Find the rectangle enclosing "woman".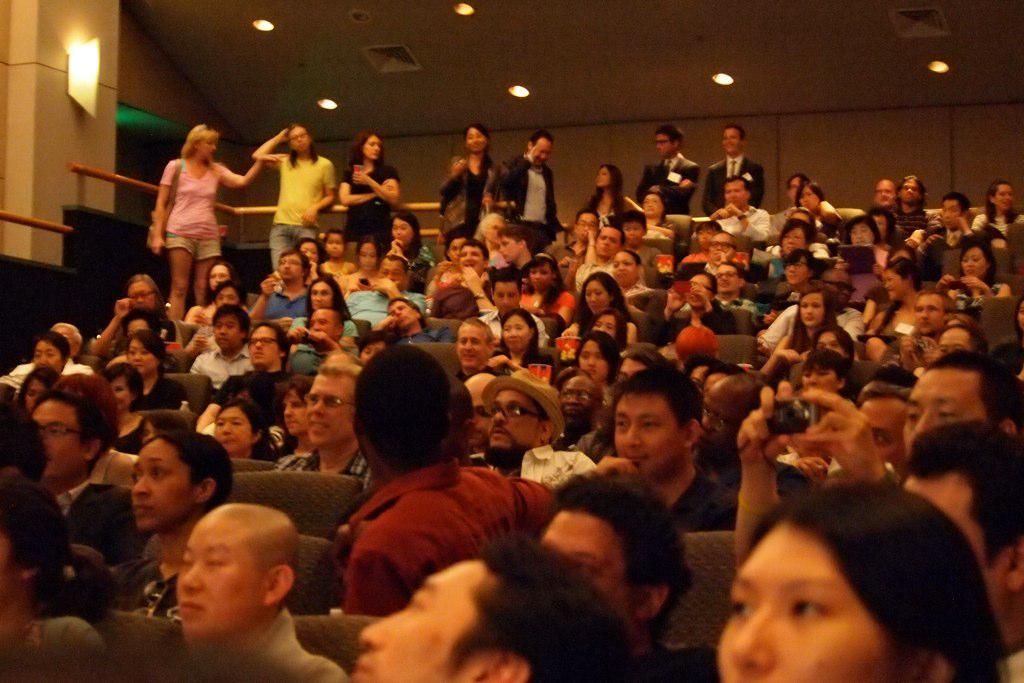
[x1=182, y1=259, x2=228, y2=325].
